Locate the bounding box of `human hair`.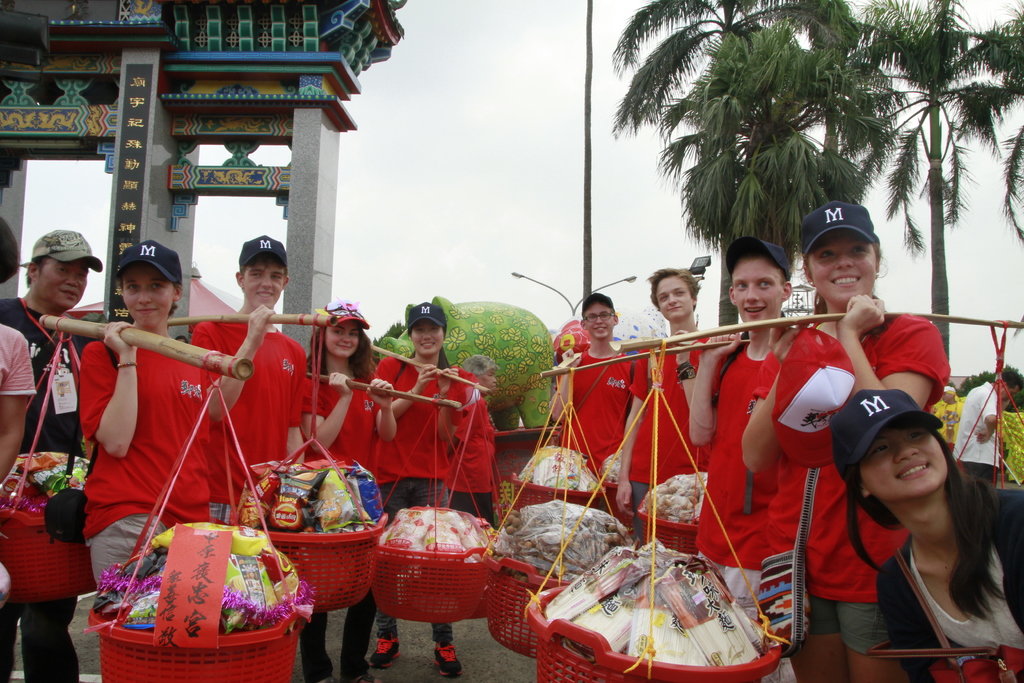
Bounding box: crop(440, 342, 450, 370).
